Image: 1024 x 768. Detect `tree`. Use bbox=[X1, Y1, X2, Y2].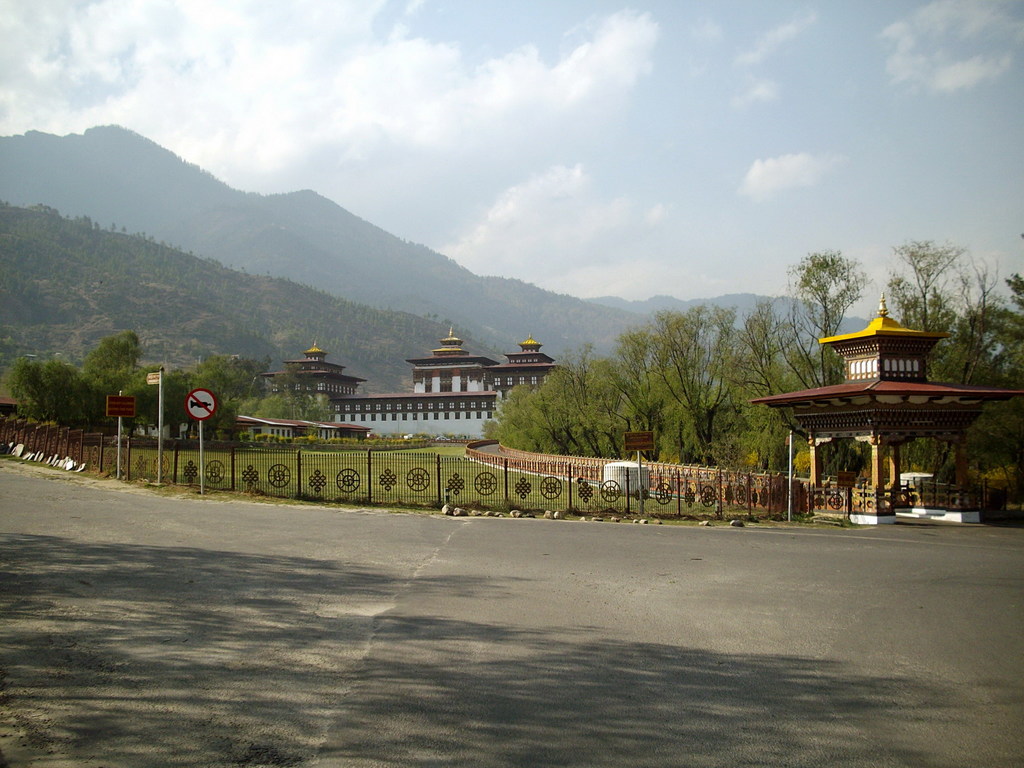
bbox=[892, 236, 970, 363].
